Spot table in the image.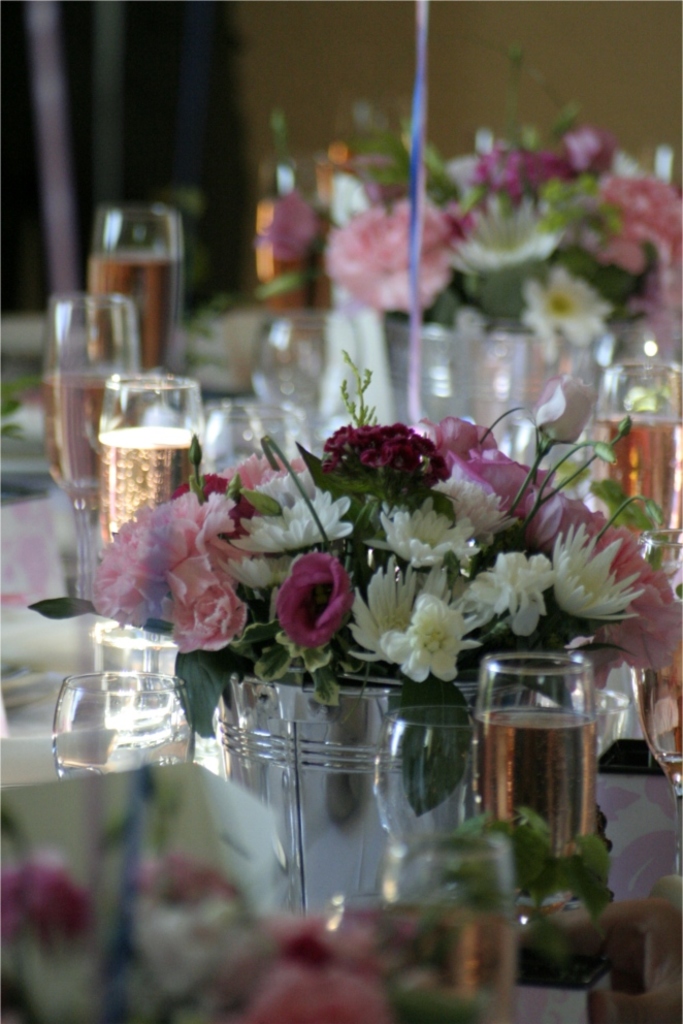
table found at [0, 294, 682, 1023].
